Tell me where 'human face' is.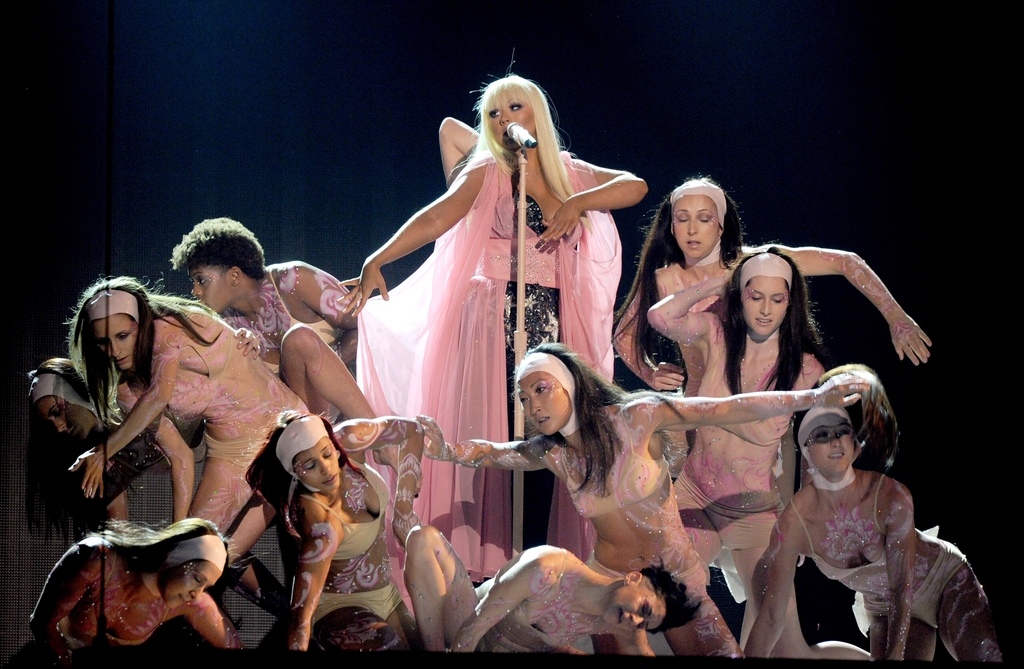
'human face' is at pyautogui.locateOnScreen(488, 92, 538, 152).
